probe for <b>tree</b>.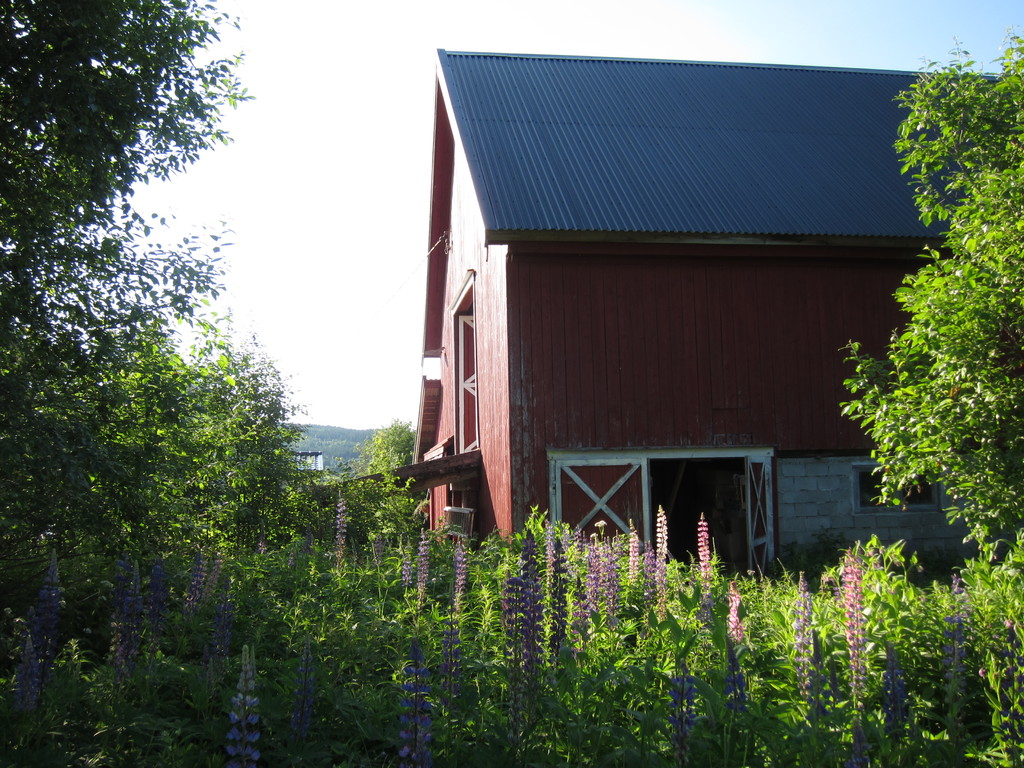
Probe result: locate(0, 0, 253, 336).
